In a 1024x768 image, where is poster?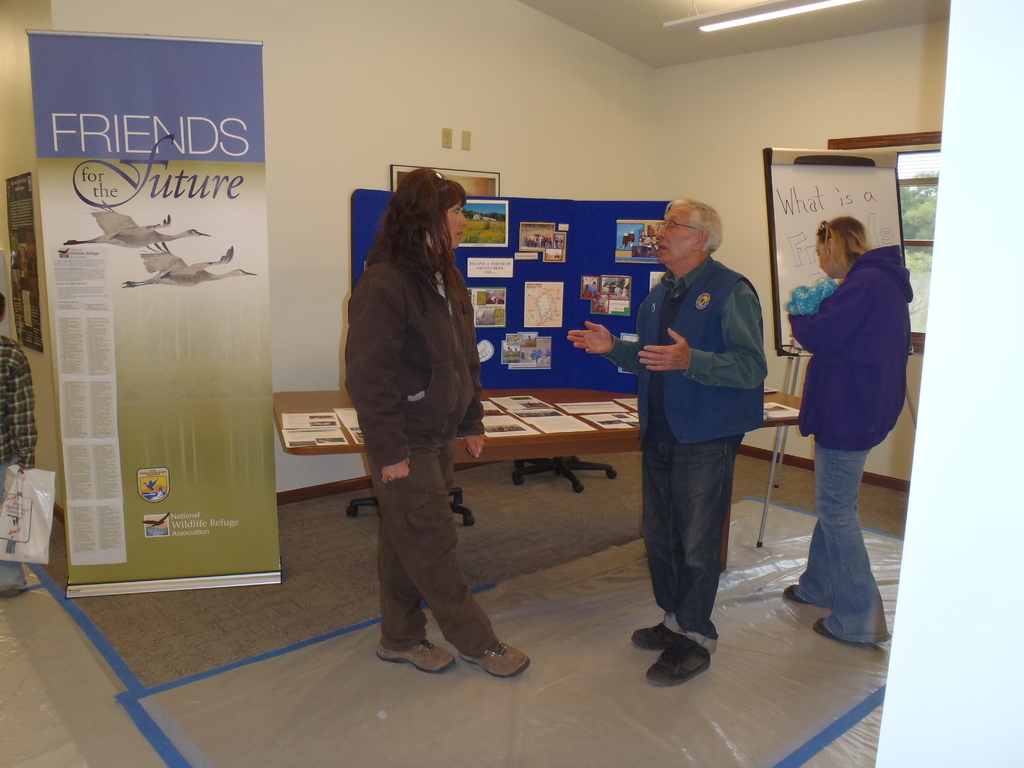
x1=465 y1=286 x2=507 y2=327.
